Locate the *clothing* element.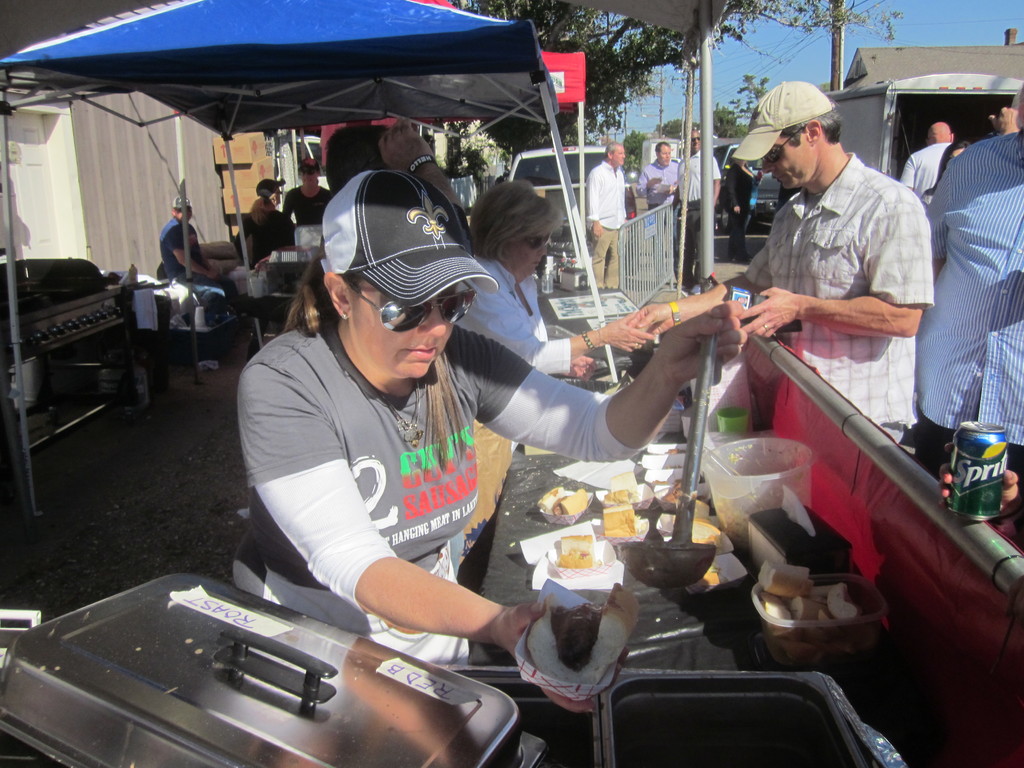
Element bbox: [637,159,678,209].
